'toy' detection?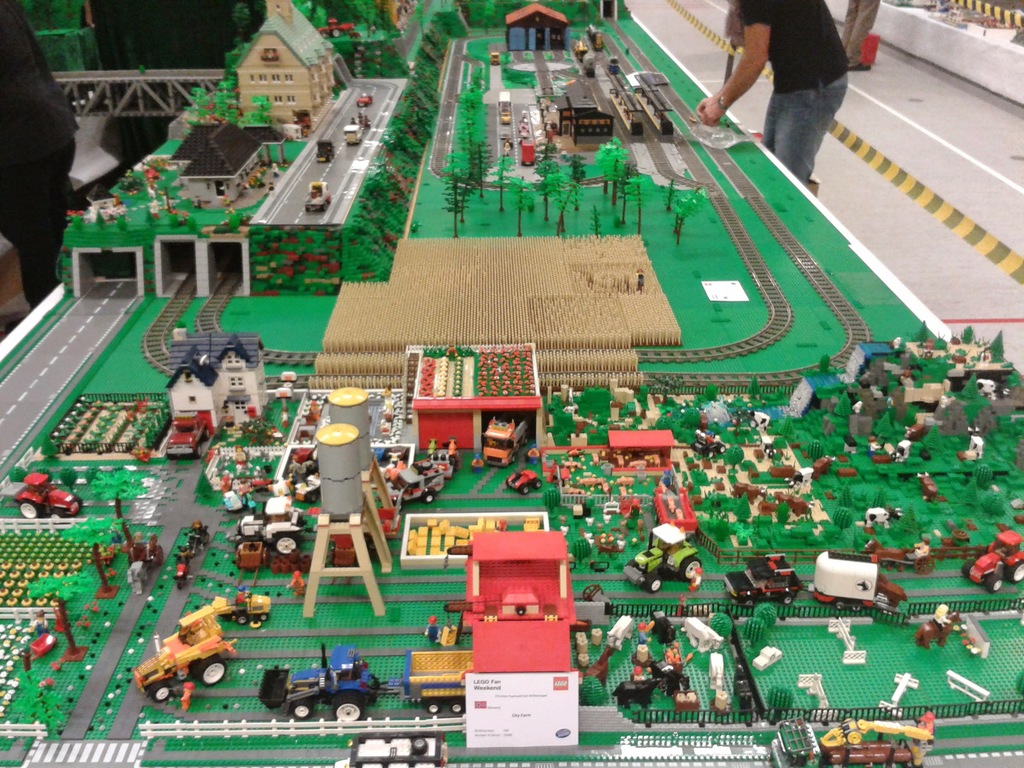
[111, 188, 125, 209]
